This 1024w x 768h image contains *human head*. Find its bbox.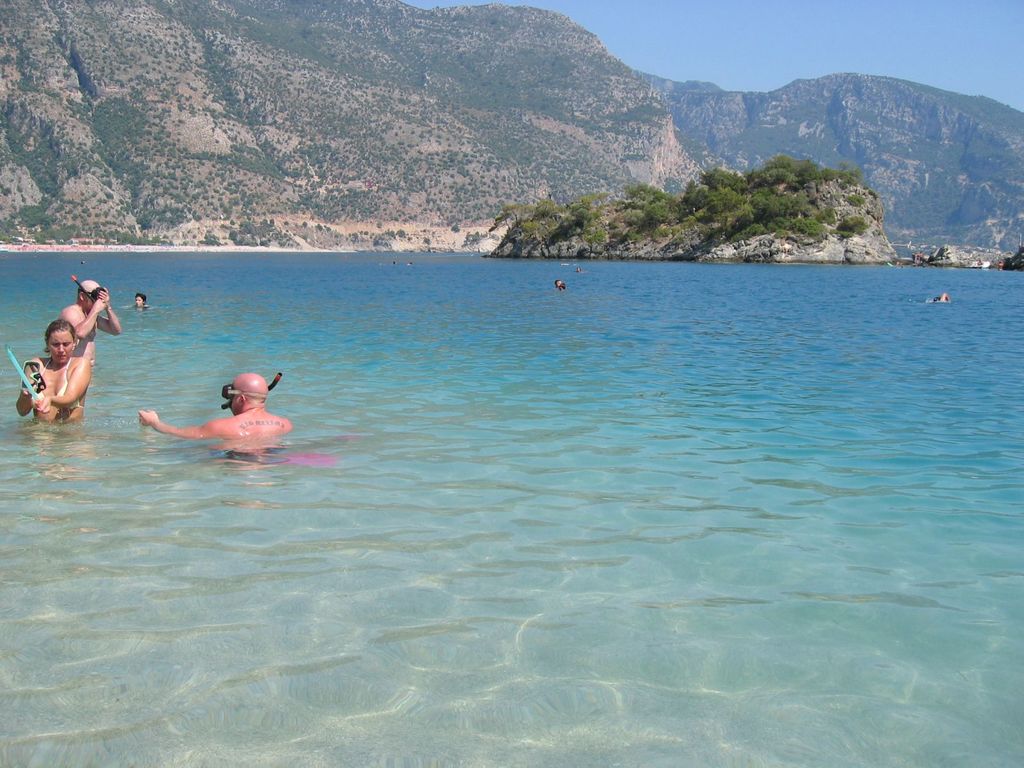
box(223, 368, 264, 407).
